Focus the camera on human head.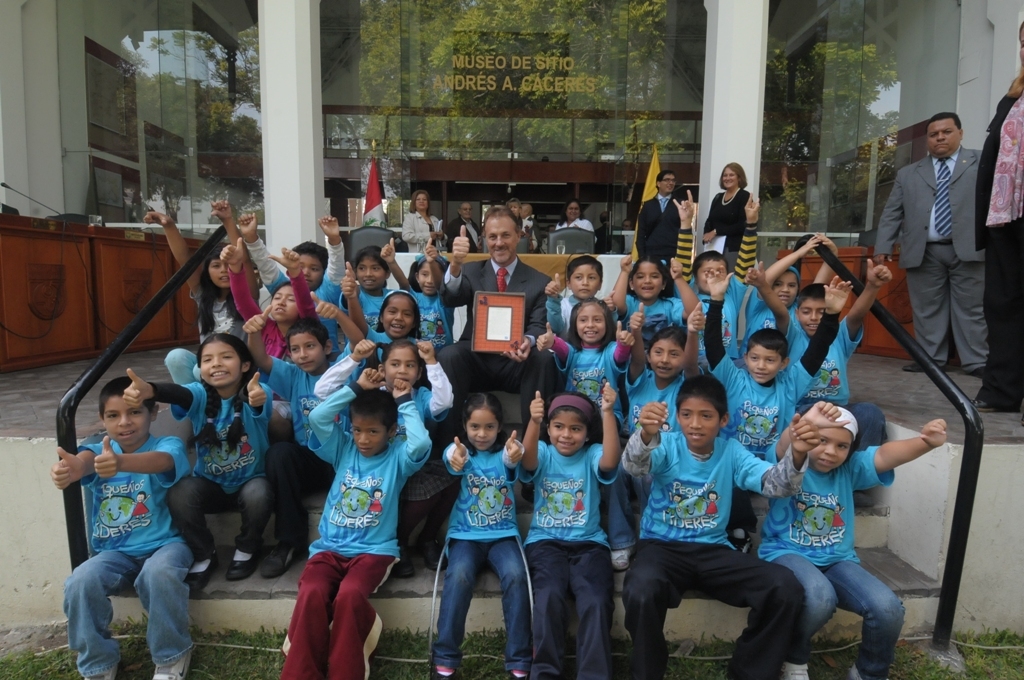
Focus region: detection(269, 284, 305, 323).
